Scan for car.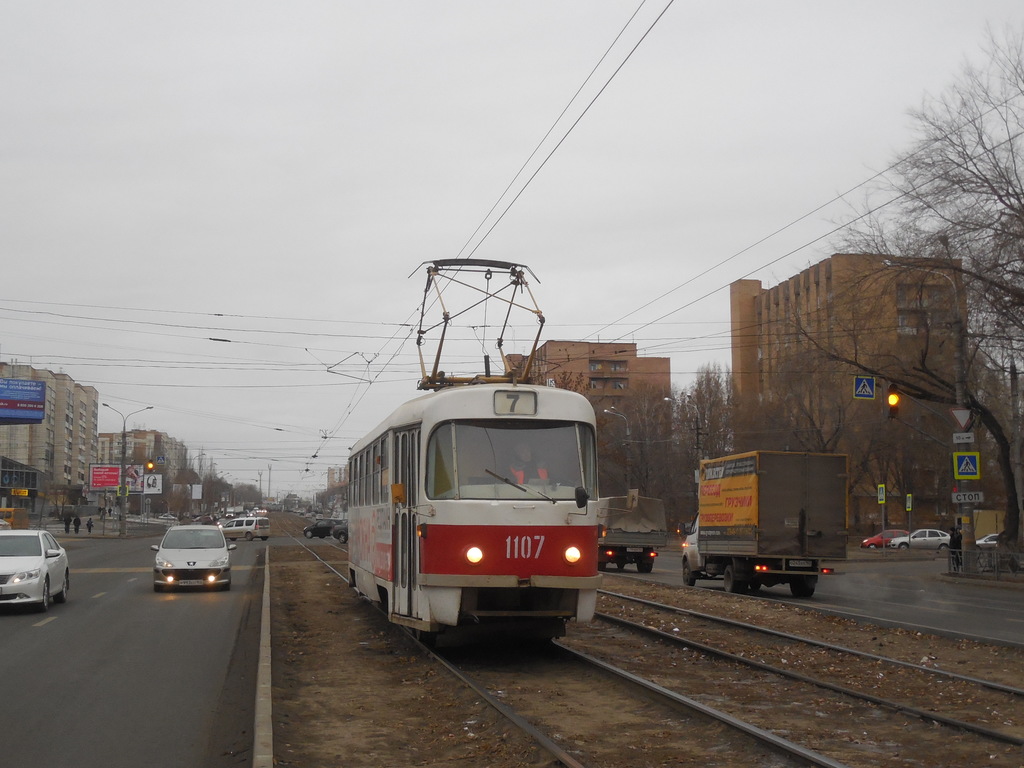
Scan result: bbox=(307, 518, 345, 534).
